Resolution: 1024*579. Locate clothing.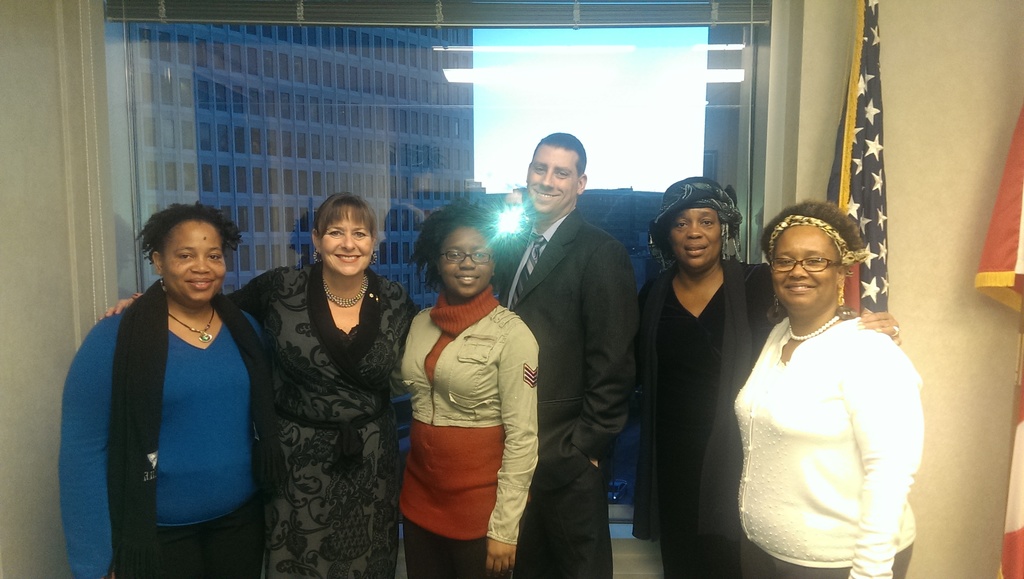
Rect(623, 271, 782, 578).
